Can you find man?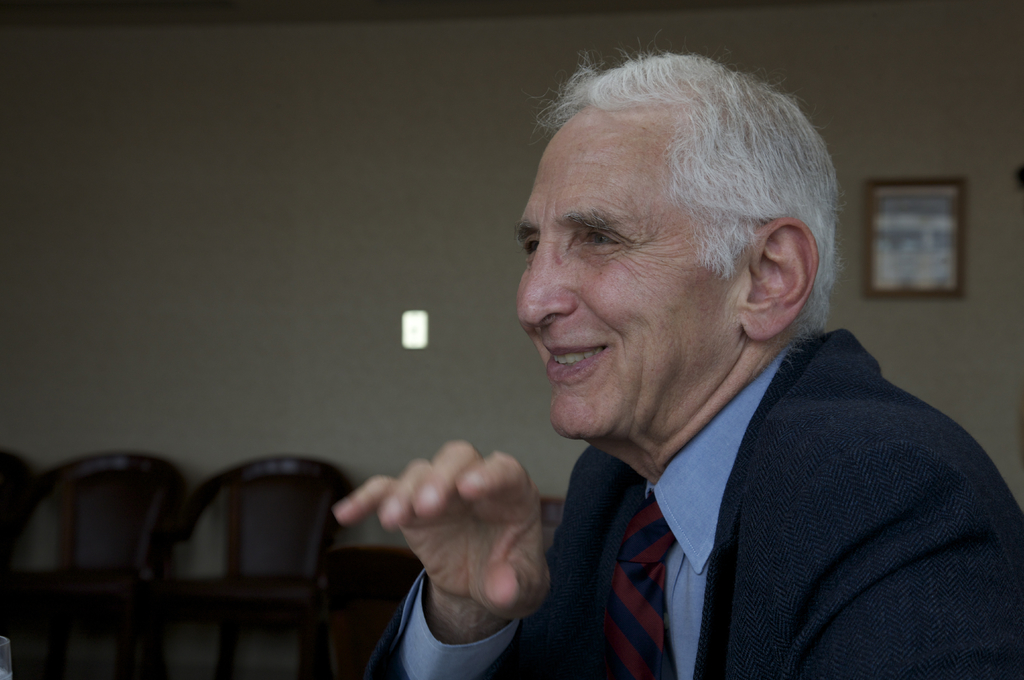
Yes, bounding box: locate(367, 56, 996, 679).
